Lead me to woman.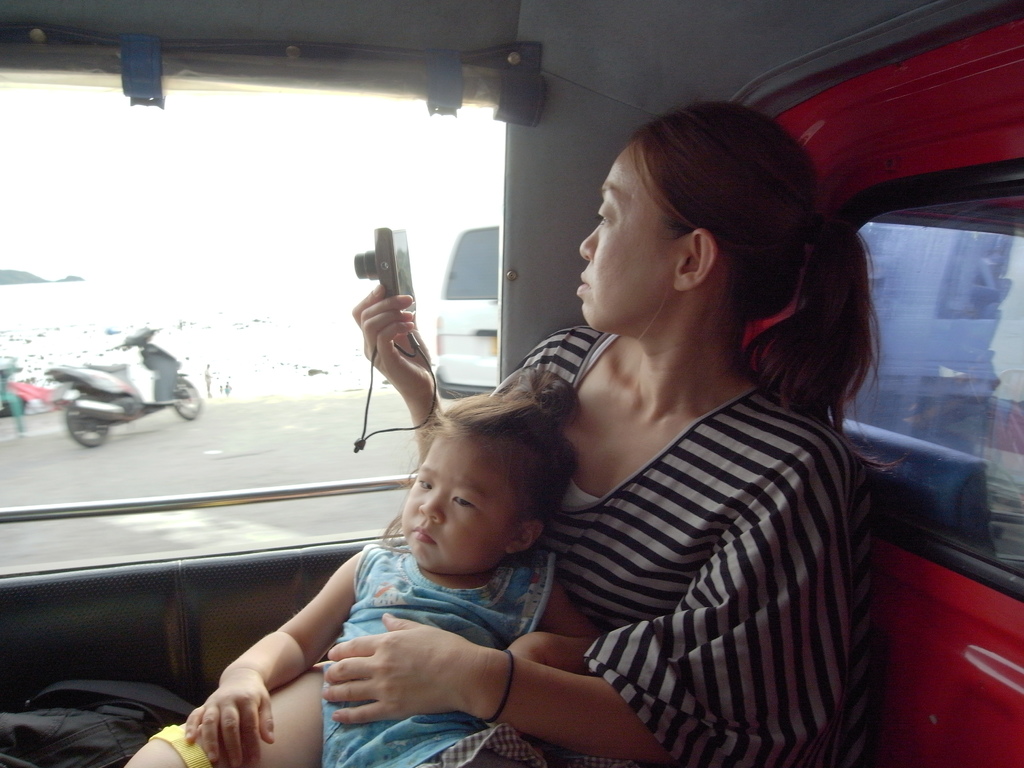
Lead to box=[339, 131, 892, 767].
